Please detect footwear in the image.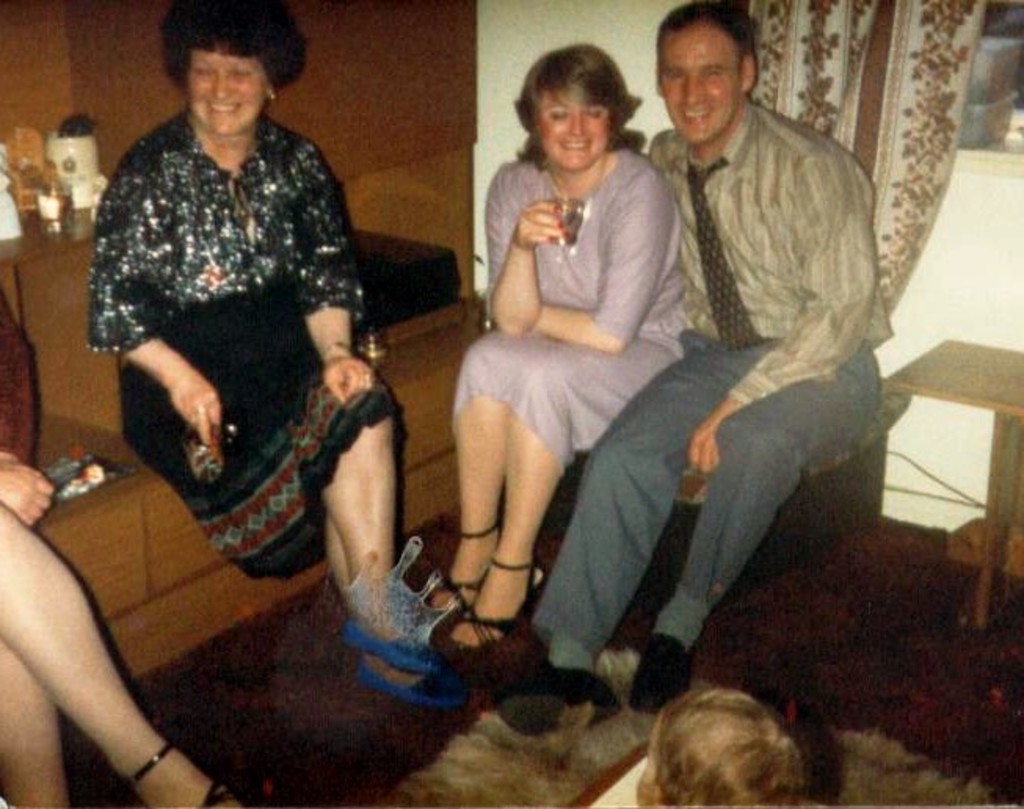
{"left": 438, "top": 566, "right": 527, "bottom": 673}.
